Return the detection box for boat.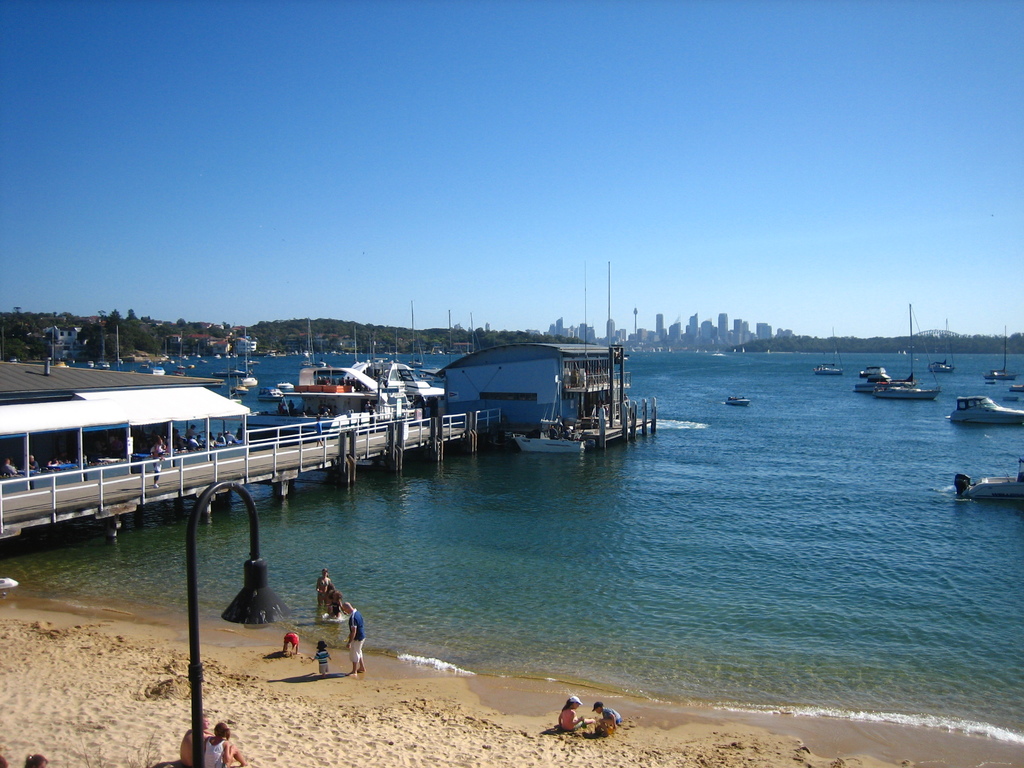
<region>276, 380, 295, 392</region>.
